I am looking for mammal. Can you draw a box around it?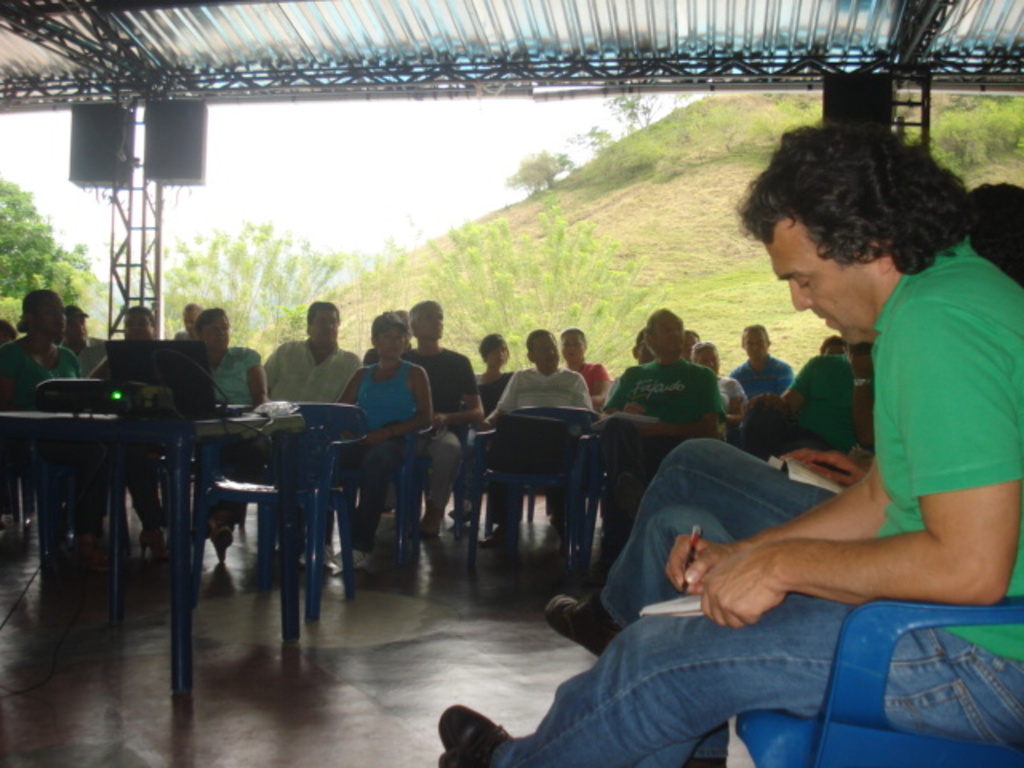
Sure, the bounding box is (x1=478, y1=328, x2=595, y2=542).
